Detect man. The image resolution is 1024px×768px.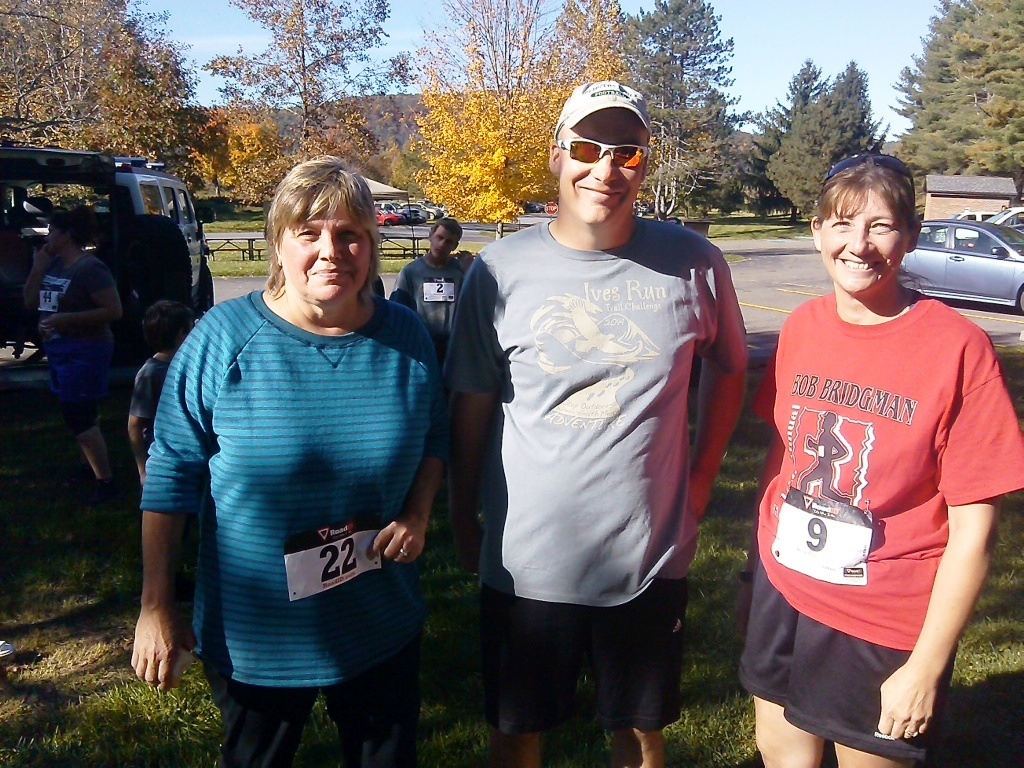
{"left": 445, "top": 86, "right": 746, "bottom": 760}.
